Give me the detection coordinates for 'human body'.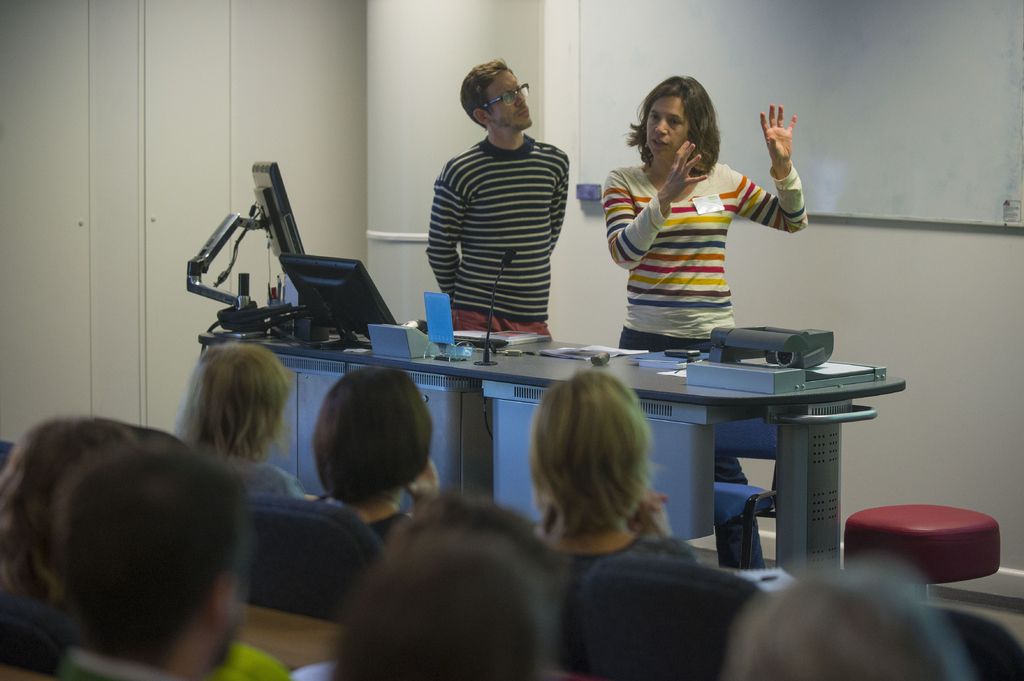
598:100:815:578.
